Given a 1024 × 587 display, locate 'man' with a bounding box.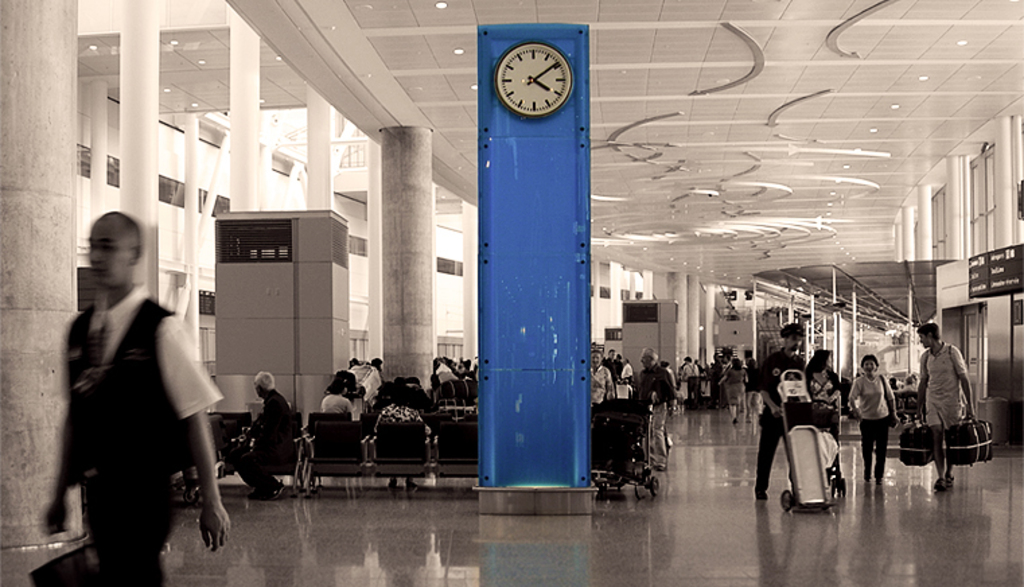
Located: x1=47, y1=188, x2=219, y2=561.
